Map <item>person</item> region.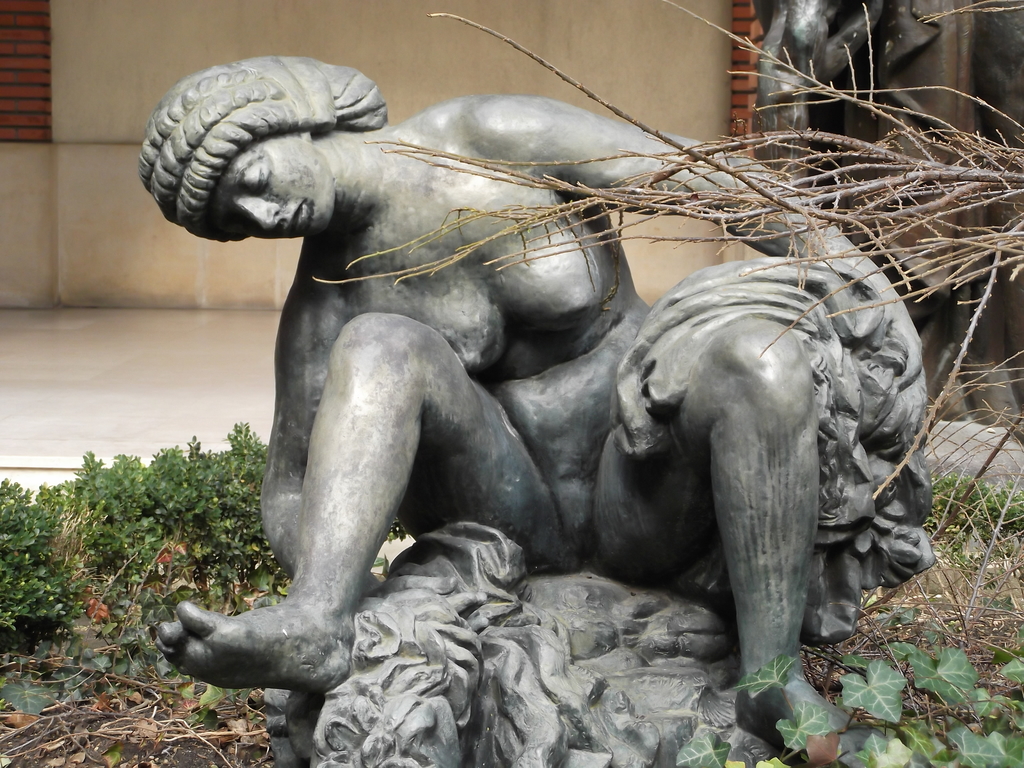
Mapped to BBox(130, 52, 879, 767).
